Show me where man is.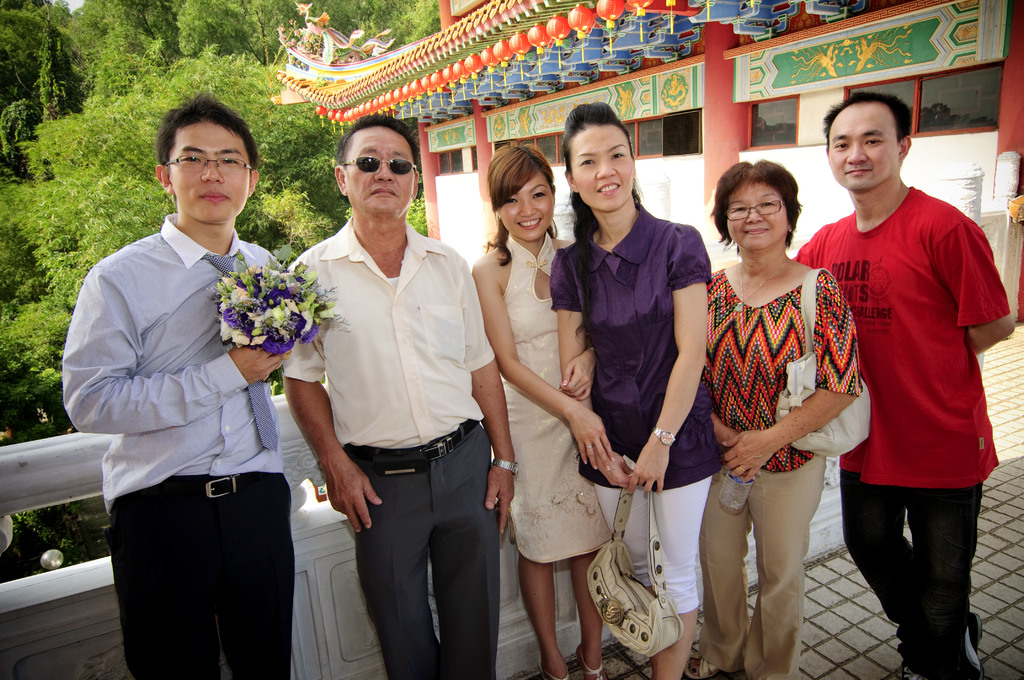
man is at 67:95:304:677.
